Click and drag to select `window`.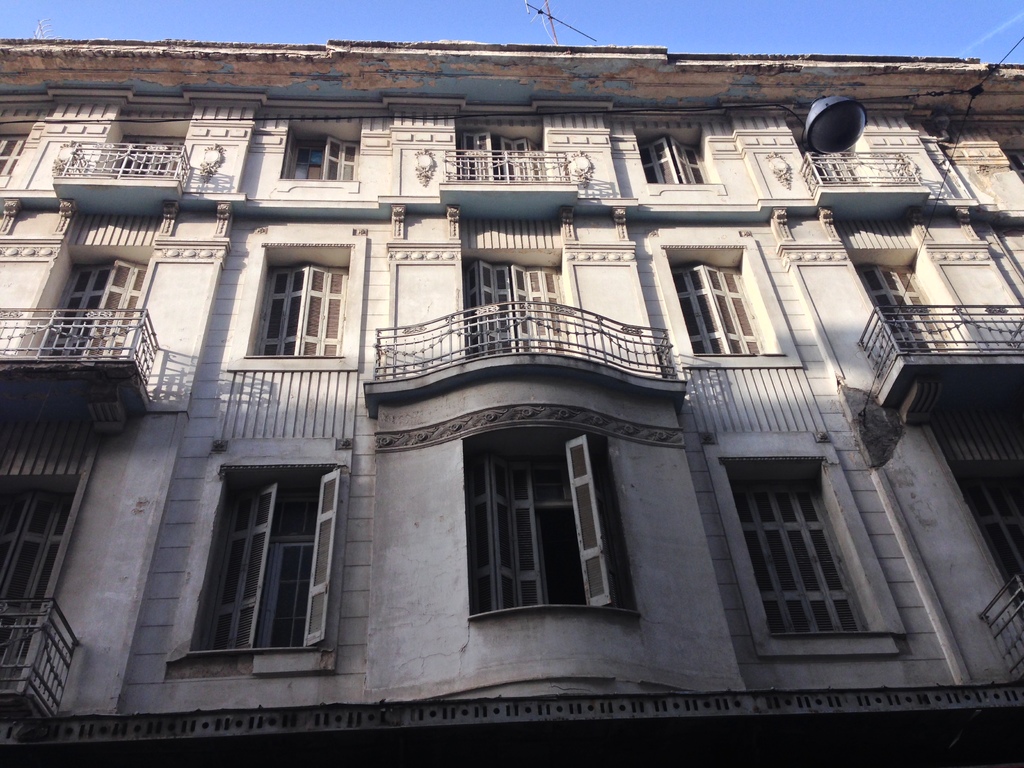
Selection: BBox(858, 258, 944, 351).
